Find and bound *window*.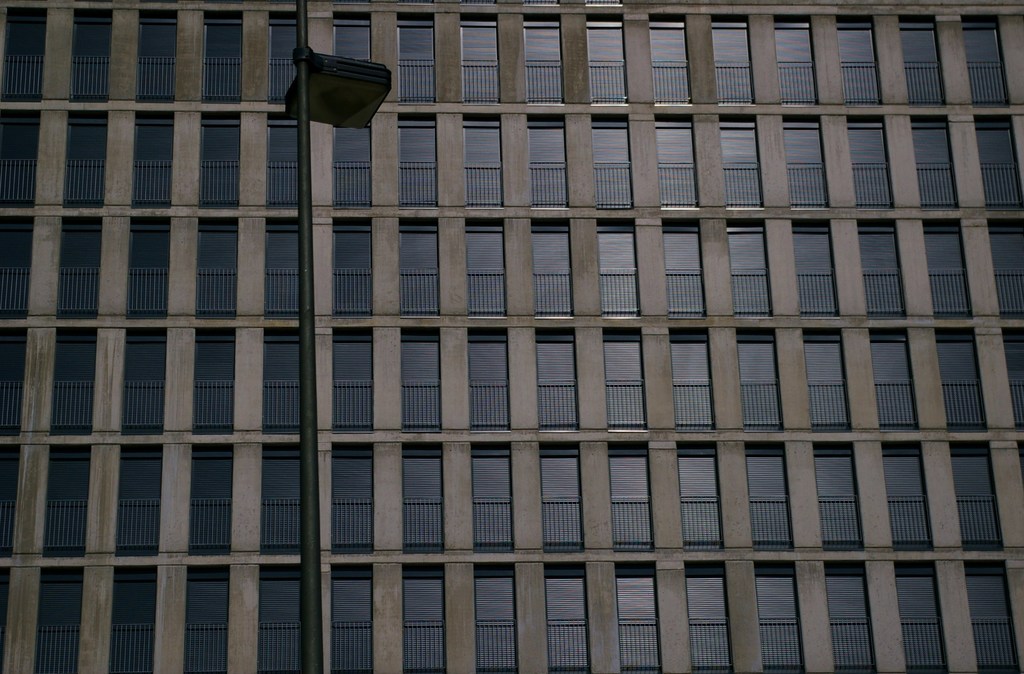
Bound: (left=196, top=447, right=231, bottom=557).
